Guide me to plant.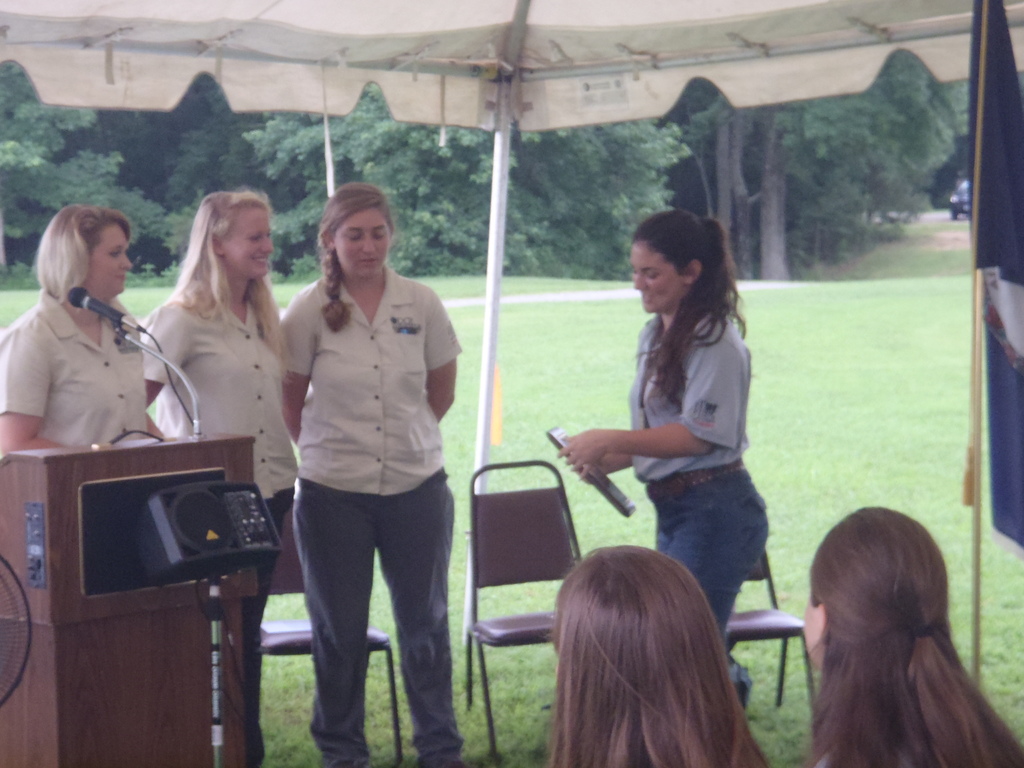
Guidance: (290, 475, 452, 767).
